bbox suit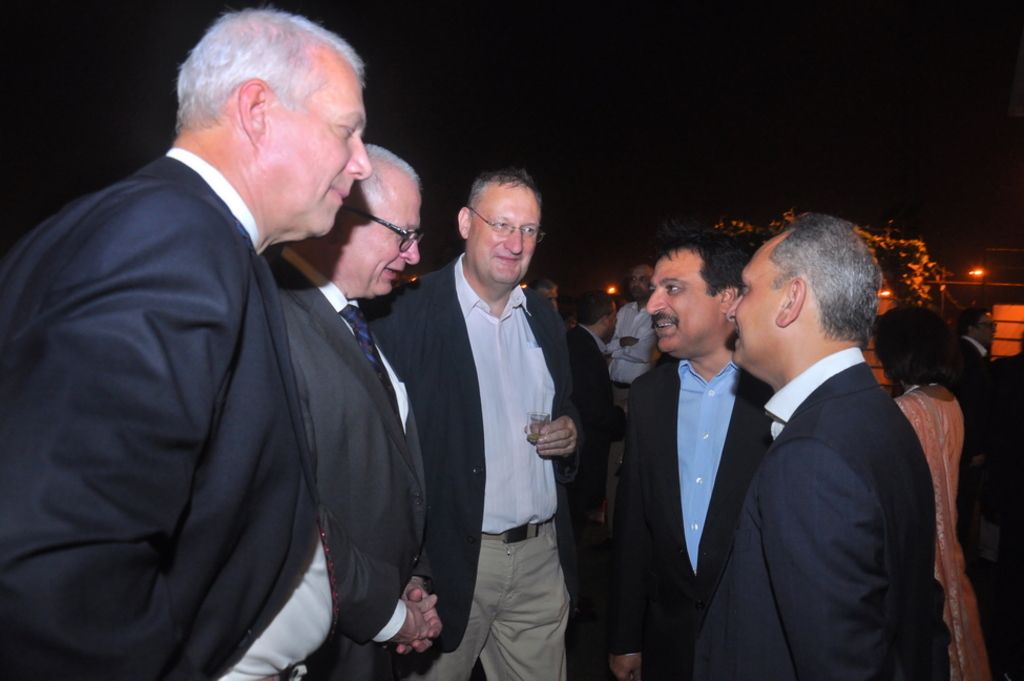
(x1=363, y1=266, x2=578, y2=680)
